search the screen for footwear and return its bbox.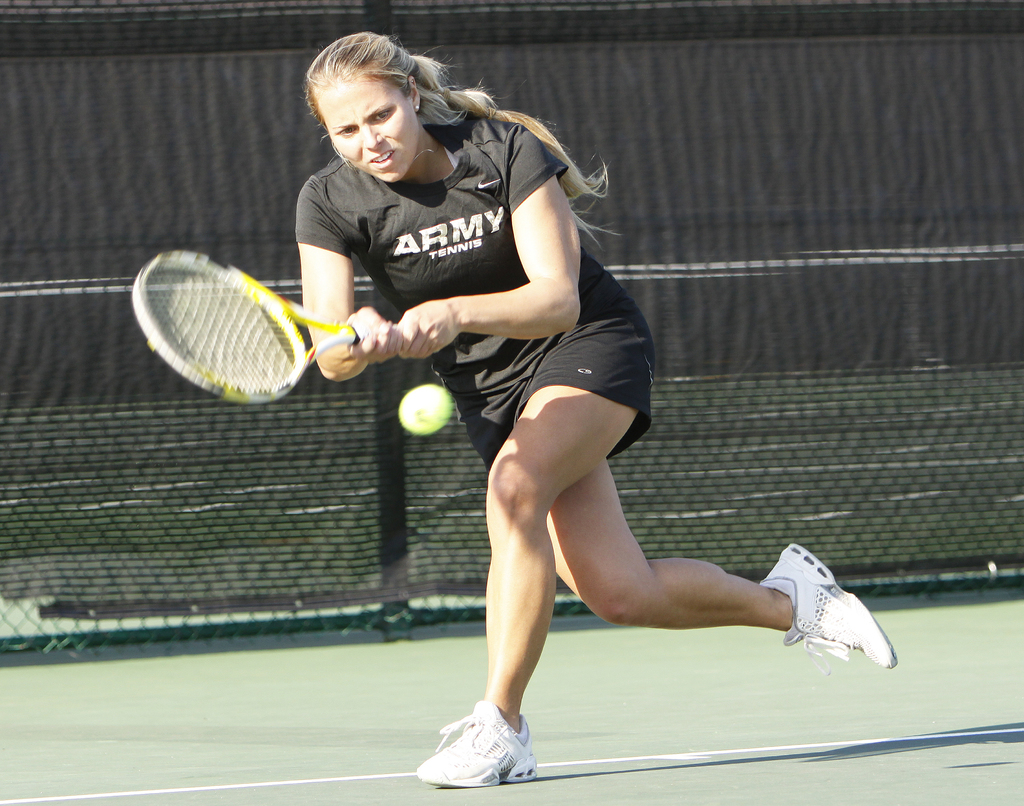
Found: locate(401, 697, 540, 783).
